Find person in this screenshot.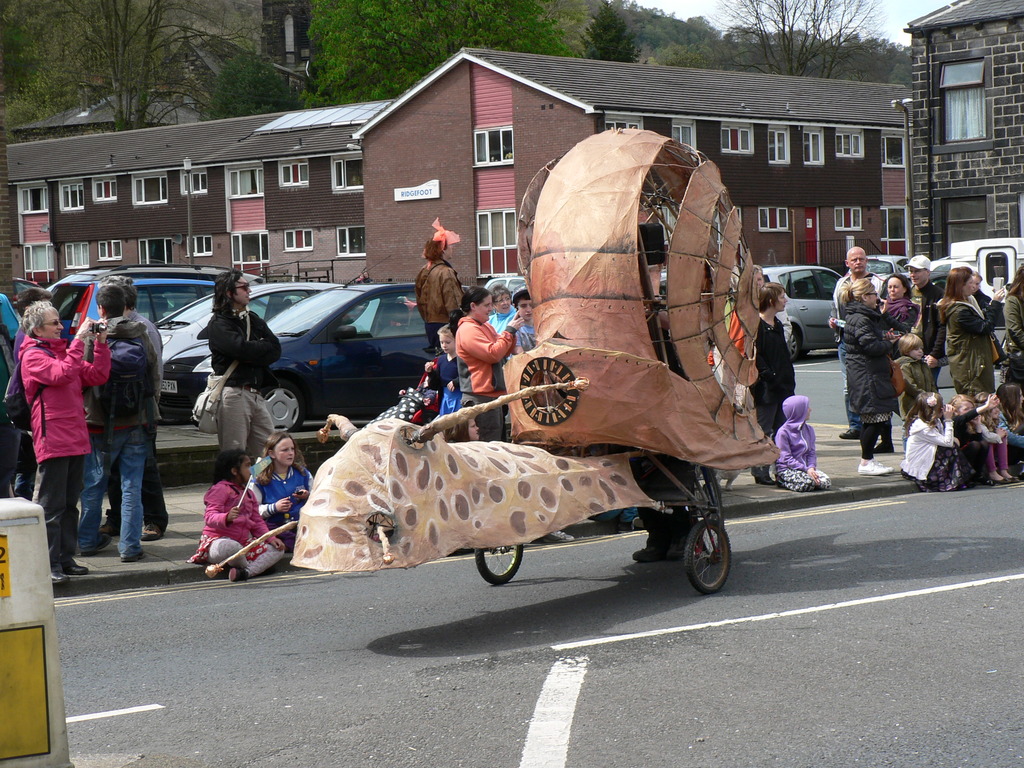
The bounding box for person is rect(884, 273, 923, 355).
